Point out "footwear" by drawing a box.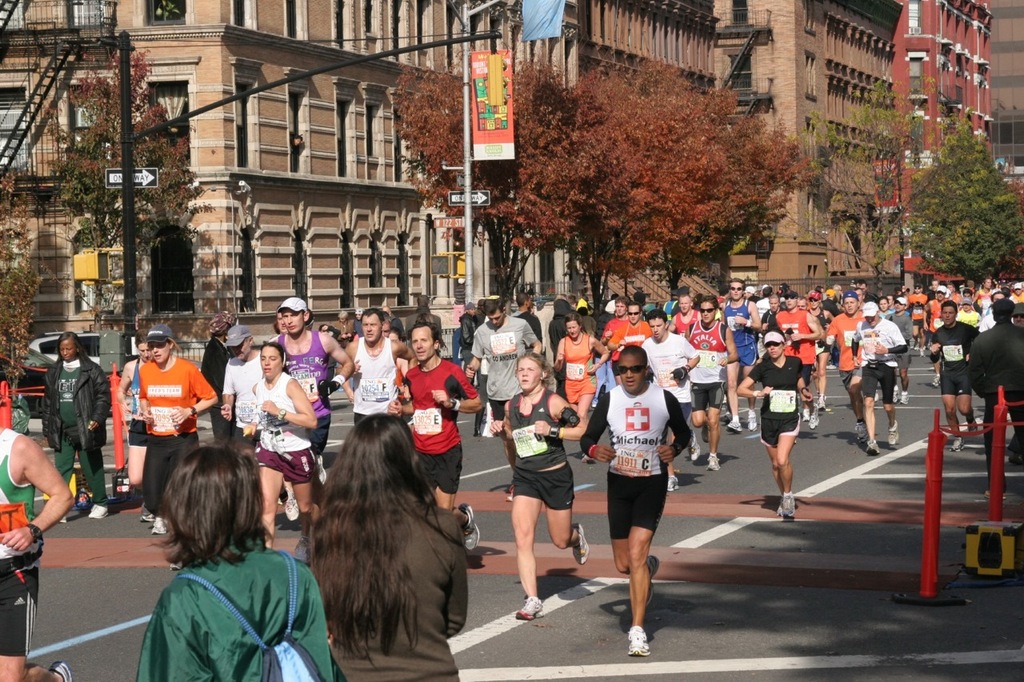
{"left": 888, "top": 383, "right": 902, "bottom": 405}.
